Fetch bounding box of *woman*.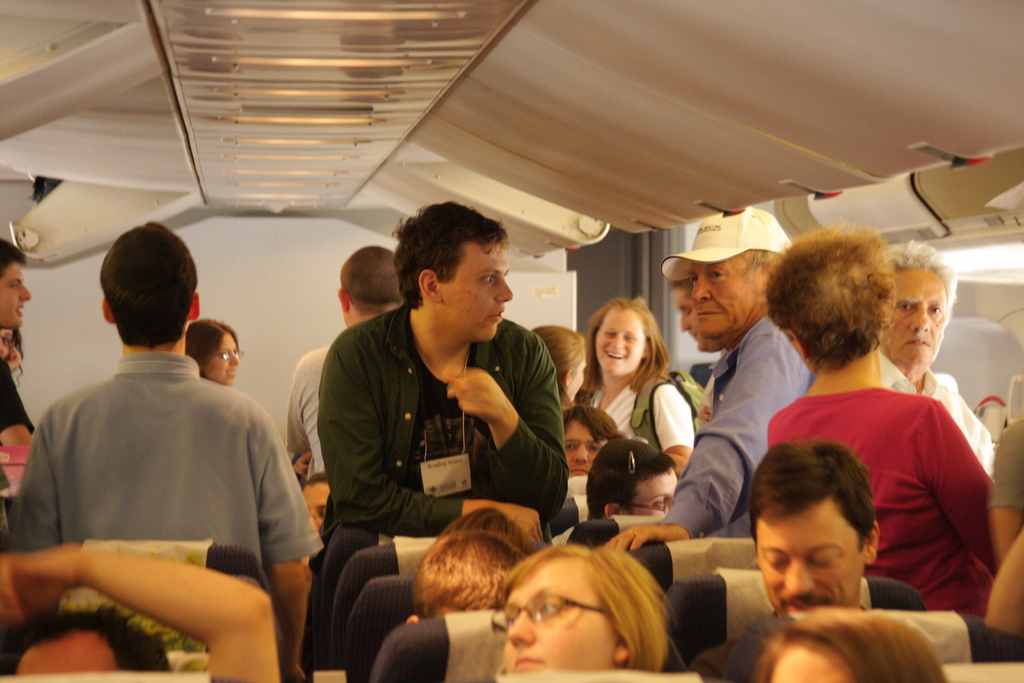
Bbox: bbox(574, 300, 700, 525).
